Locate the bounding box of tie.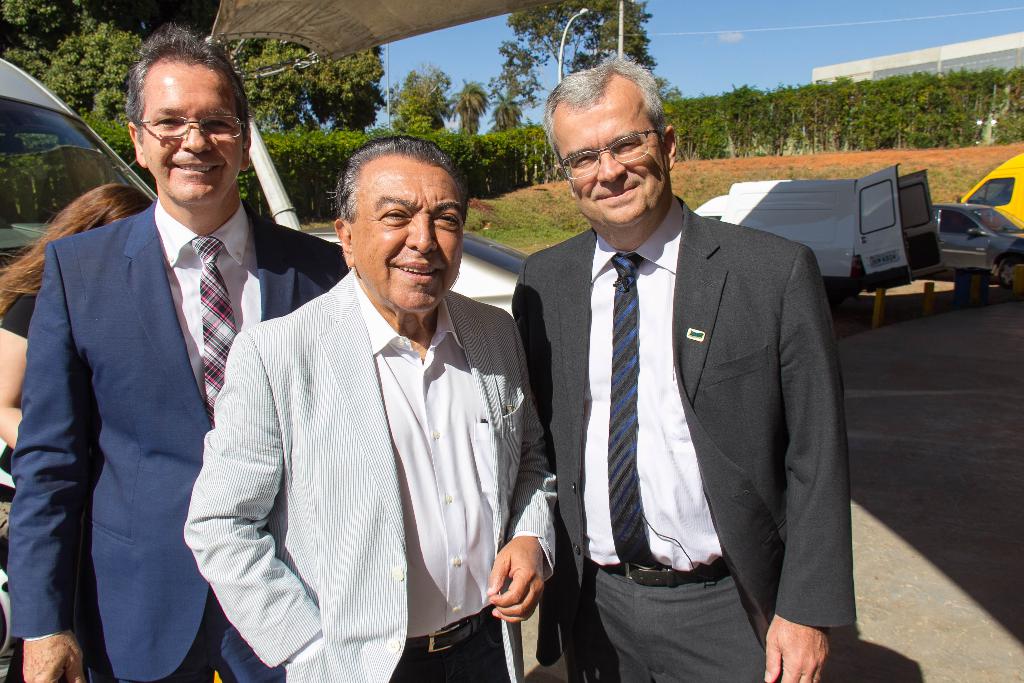
Bounding box: left=186, top=232, right=241, bottom=434.
